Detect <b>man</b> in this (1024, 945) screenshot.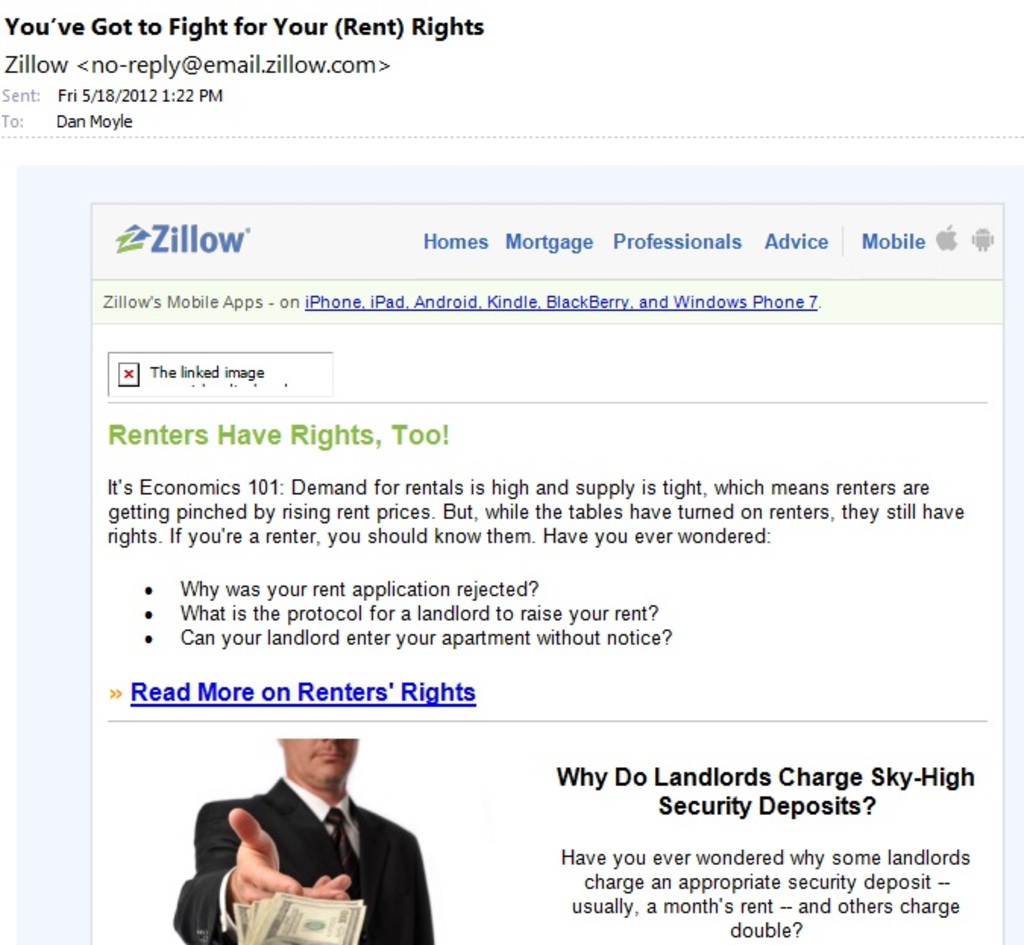
Detection: [173, 730, 431, 943].
